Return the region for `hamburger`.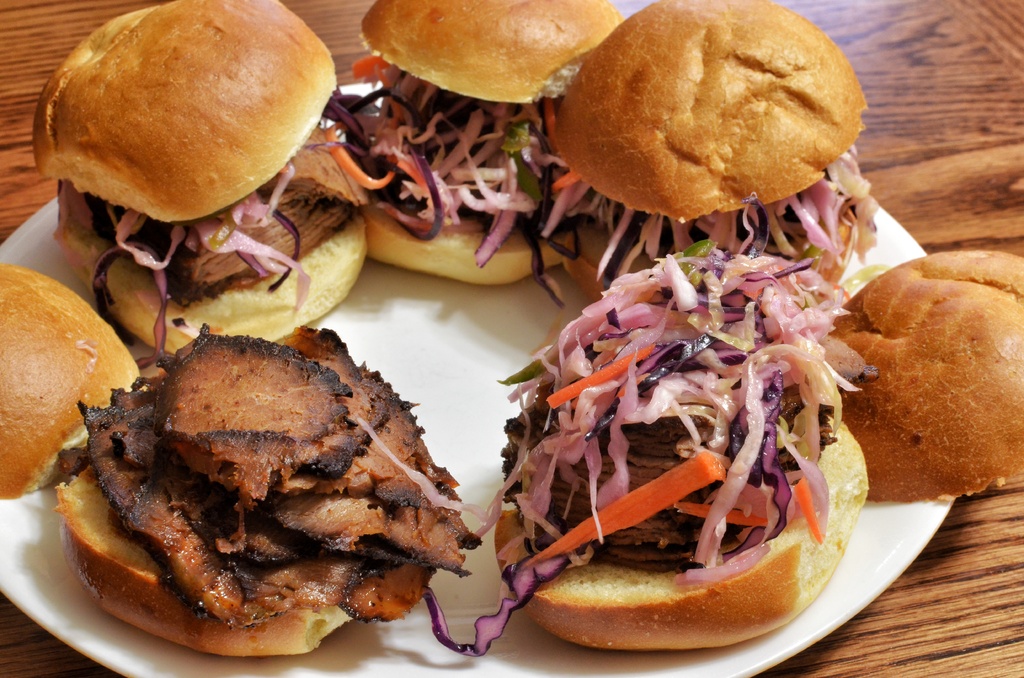
bbox=[356, 0, 616, 309].
